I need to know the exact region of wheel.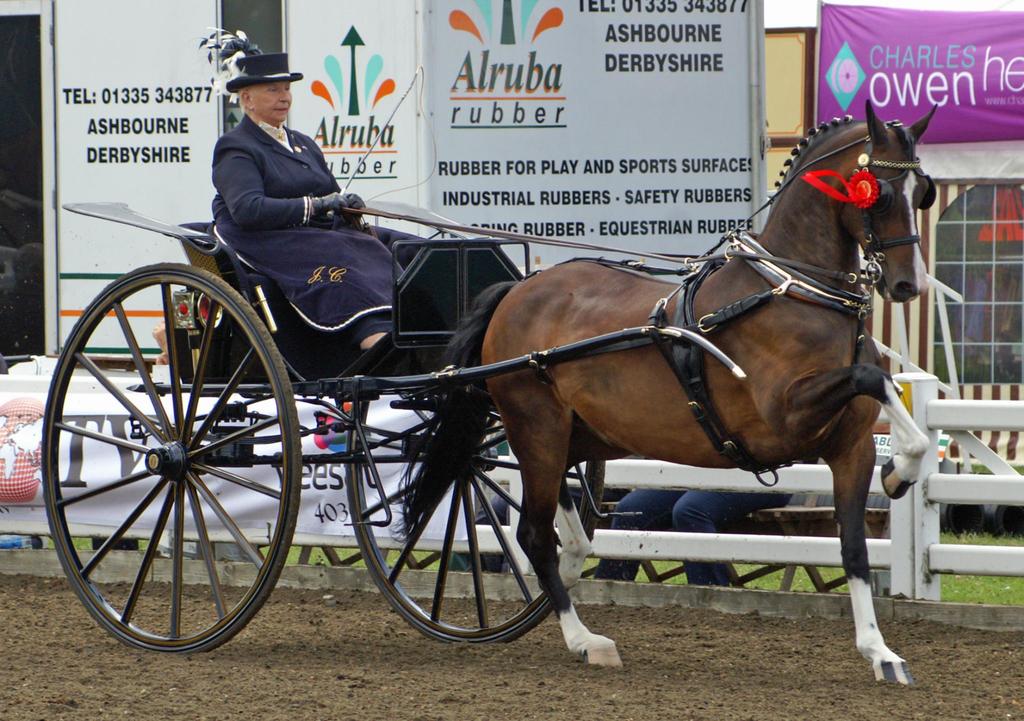
Region: {"x1": 346, "y1": 379, "x2": 606, "y2": 654}.
